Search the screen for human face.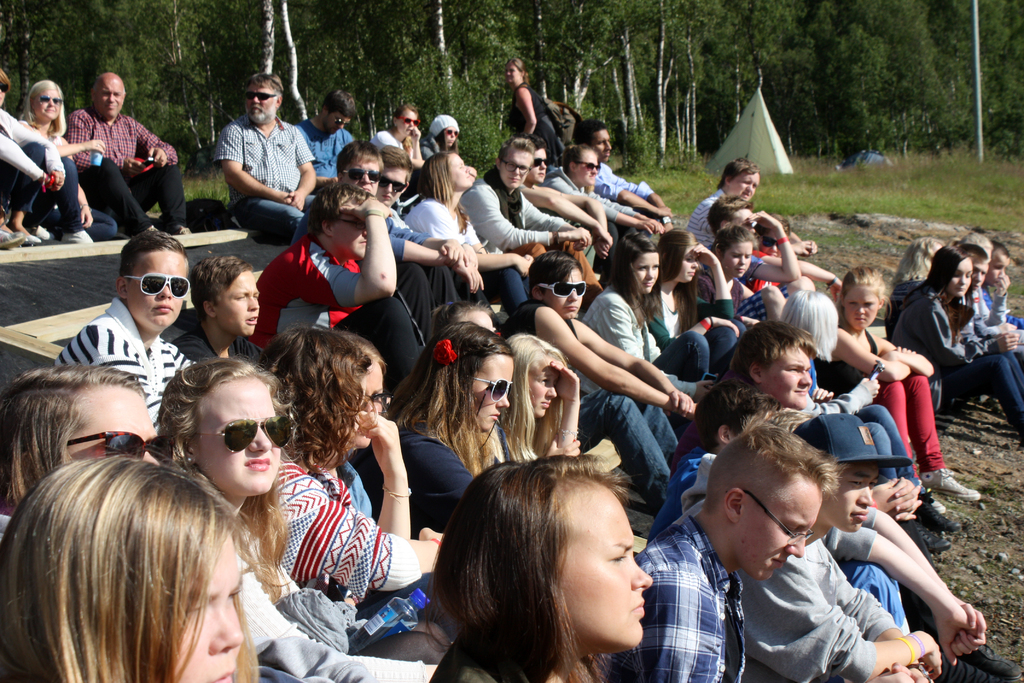
Found at left=95, top=81, right=123, bottom=115.
